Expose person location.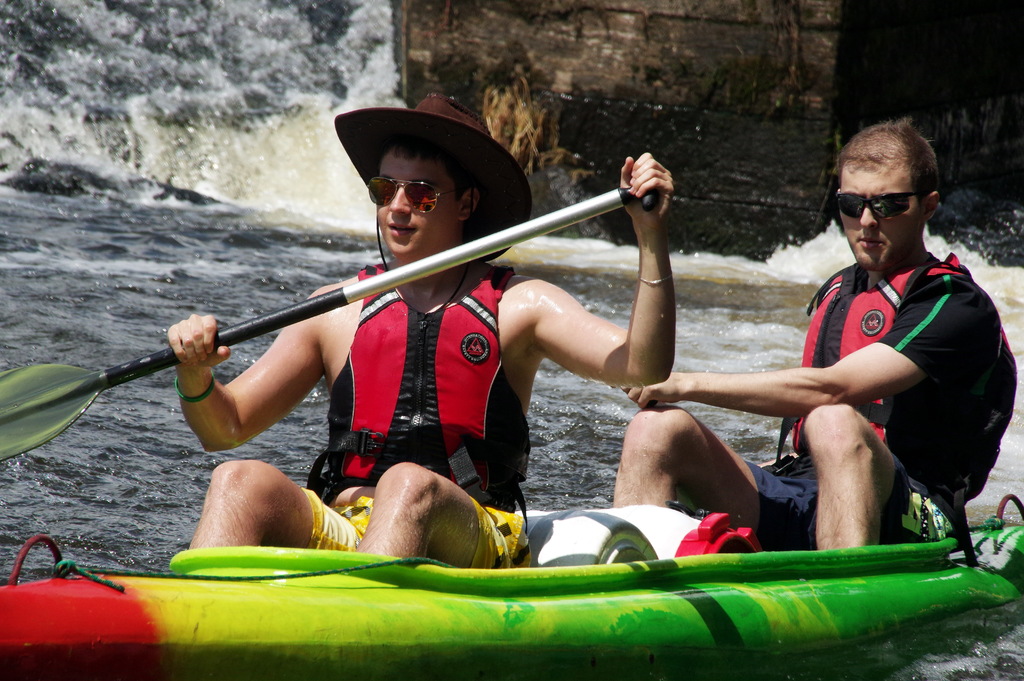
Exposed at rect(612, 110, 1007, 548).
